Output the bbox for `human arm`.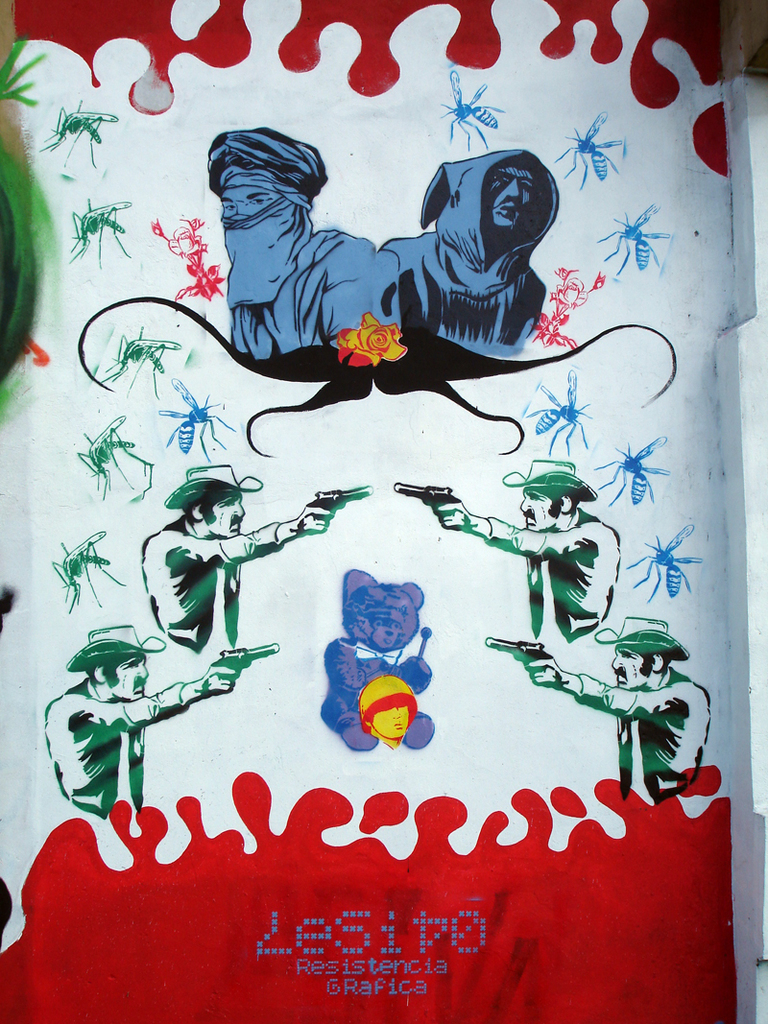
rect(428, 504, 599, 554).
